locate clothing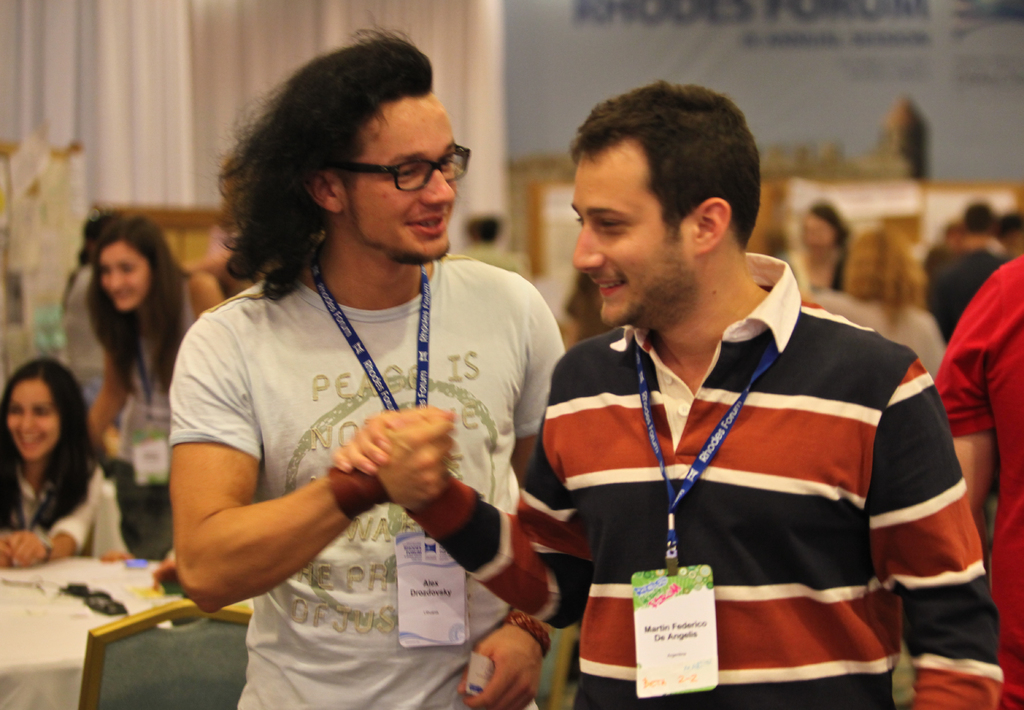
168, 252, 565, 709
